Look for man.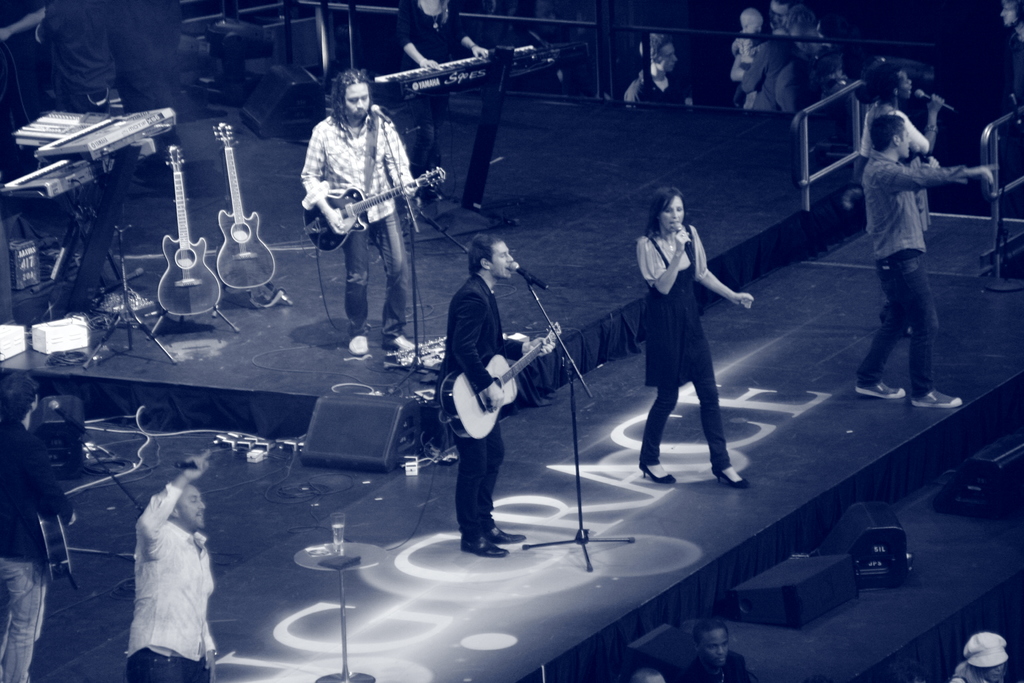
Found: 860/105/966/412.
